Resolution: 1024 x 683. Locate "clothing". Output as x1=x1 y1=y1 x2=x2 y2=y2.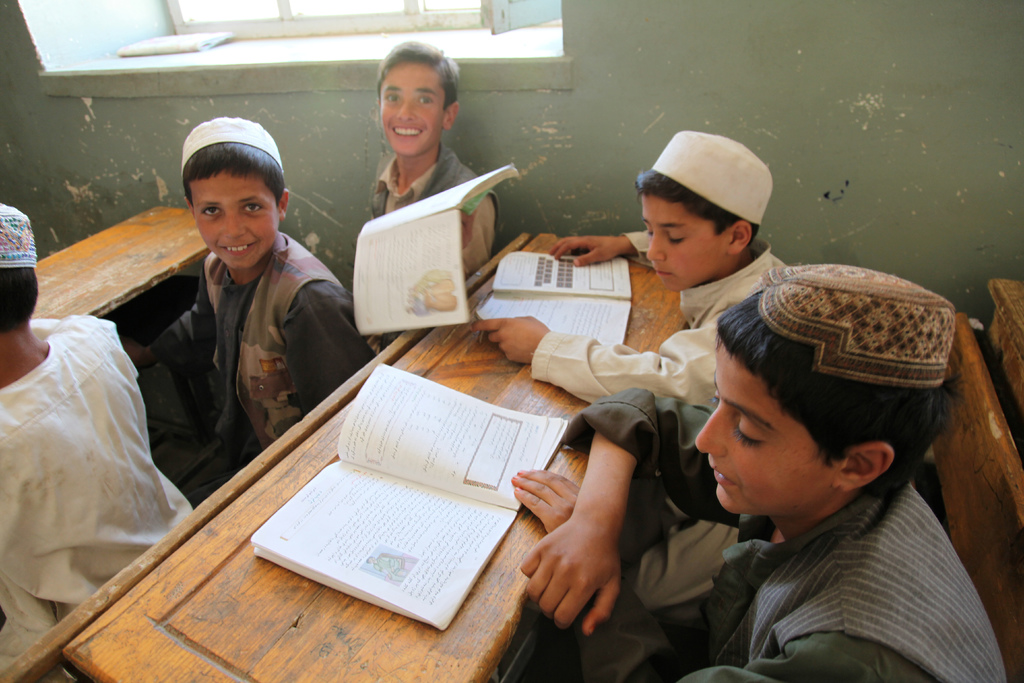
x1=626 y1=235 x2=792 y2=605.
